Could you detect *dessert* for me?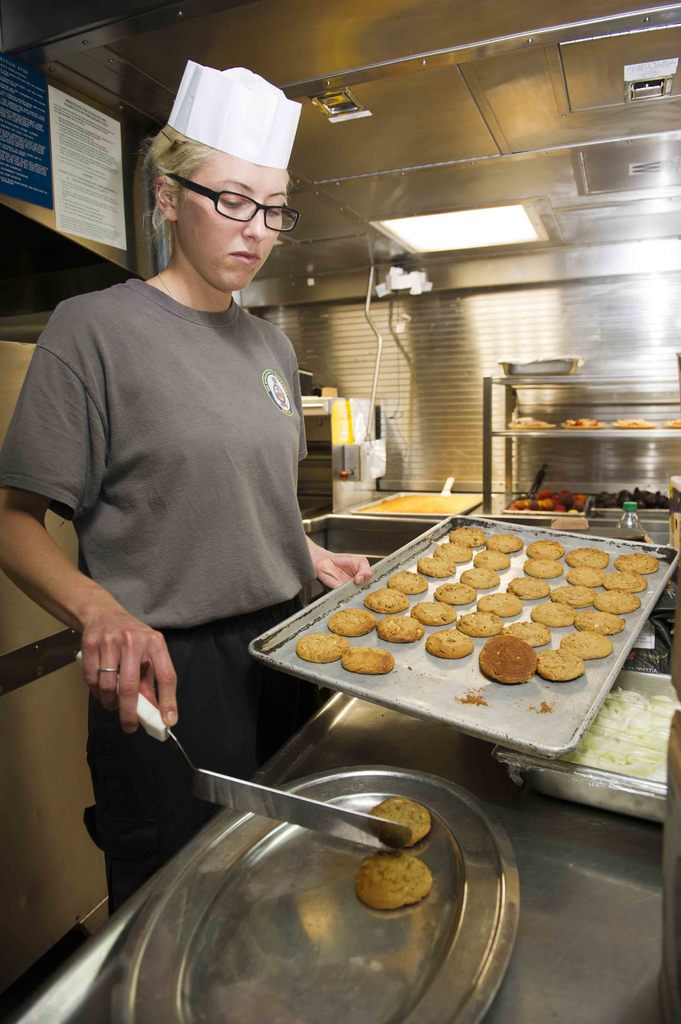
Detection result: Rect(373, 615, 421, 639).
